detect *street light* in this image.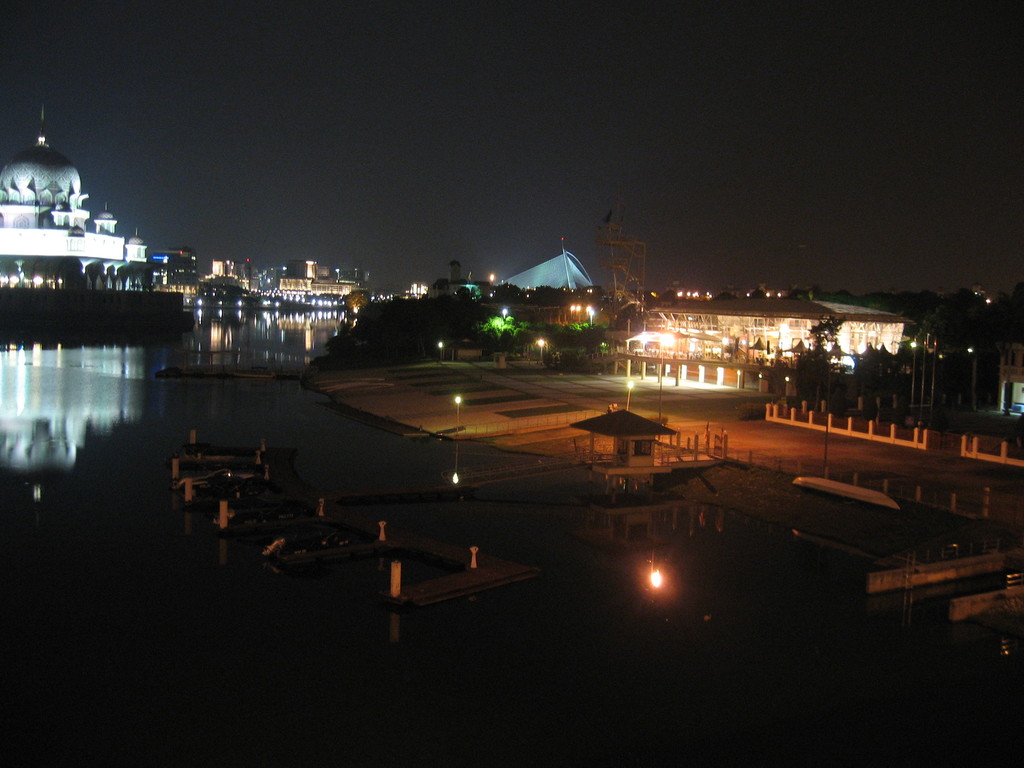
Detection: crop(622, 374, 636, 413).
